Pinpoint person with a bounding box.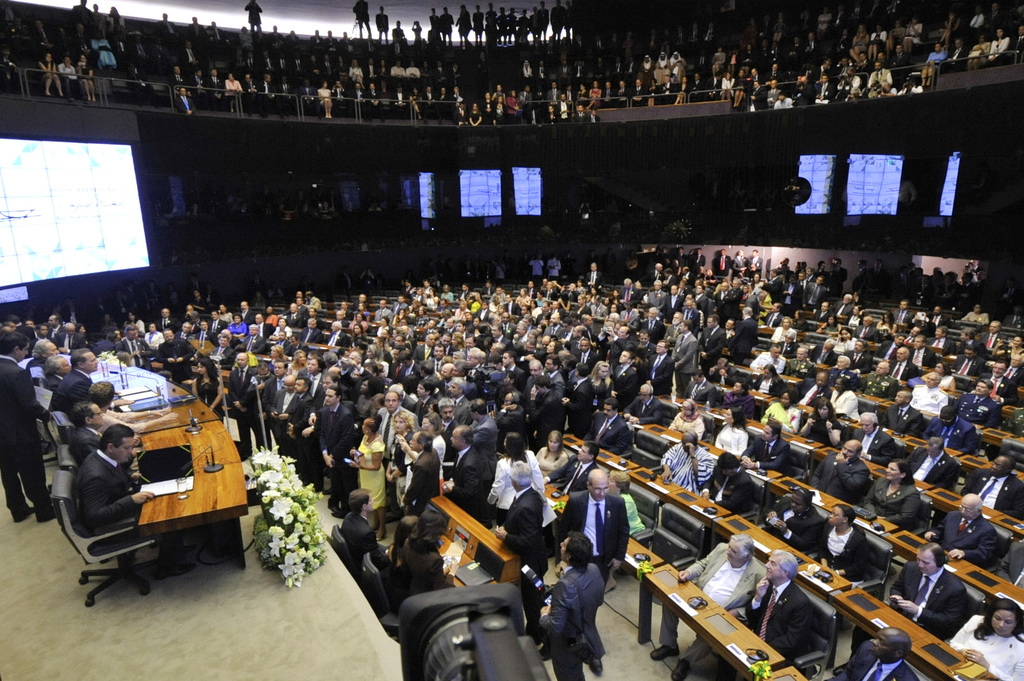
317:373:340:394.
